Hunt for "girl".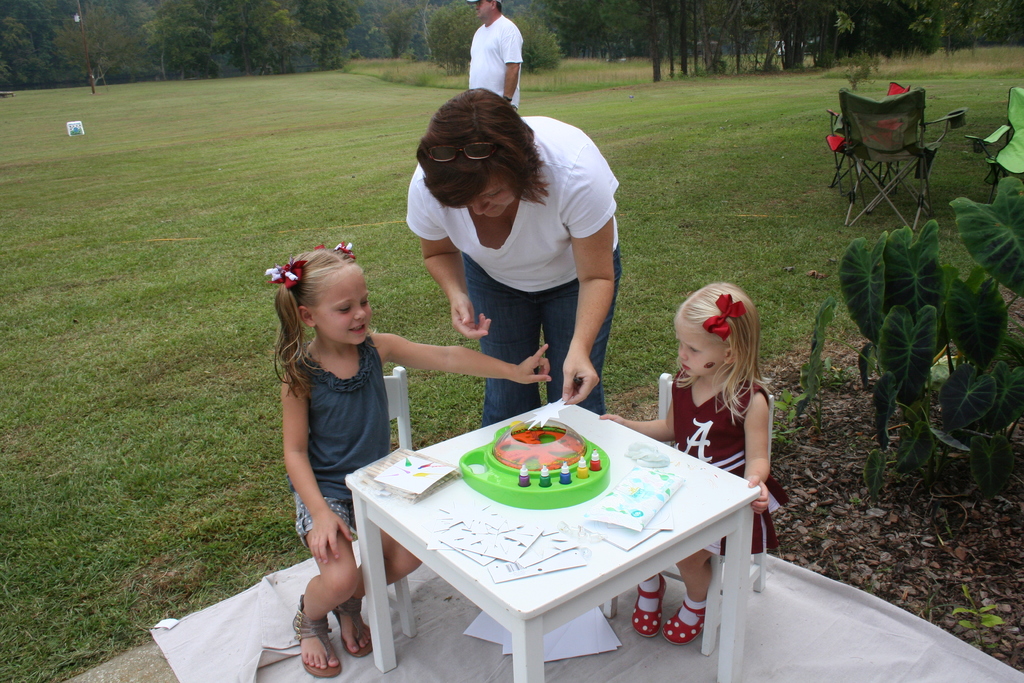
Hunted down at box=[596, 279, 781, 644].
